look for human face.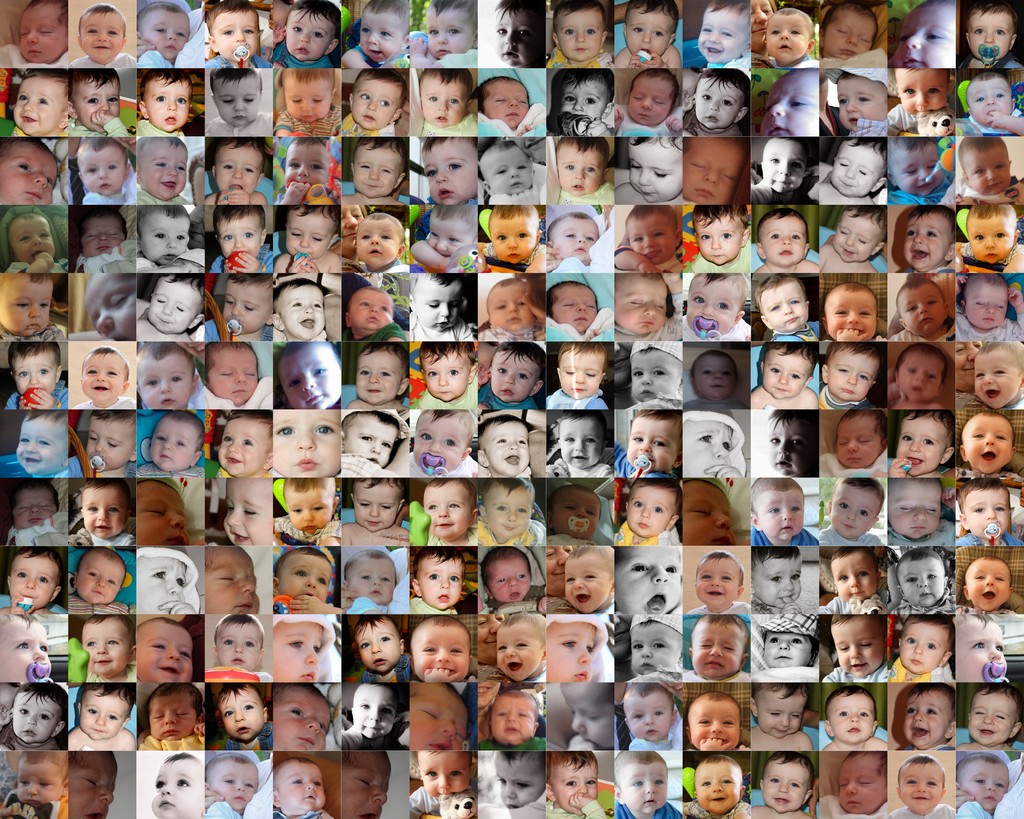
Found: 895/557/944/605.
